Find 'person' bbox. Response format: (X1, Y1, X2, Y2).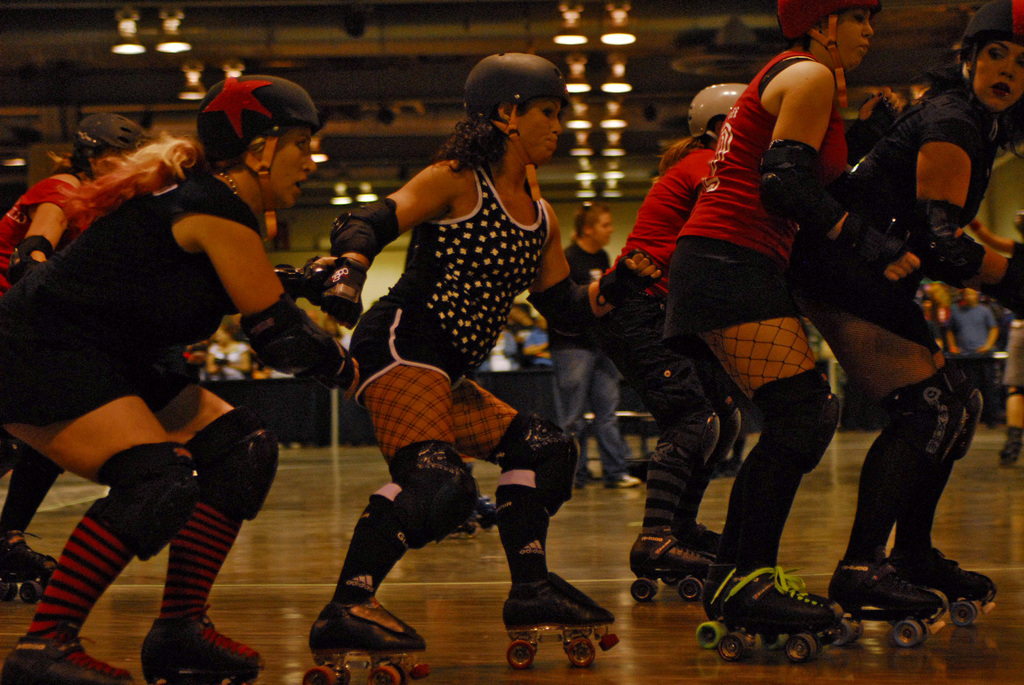
(0, 112, 157, 598).
